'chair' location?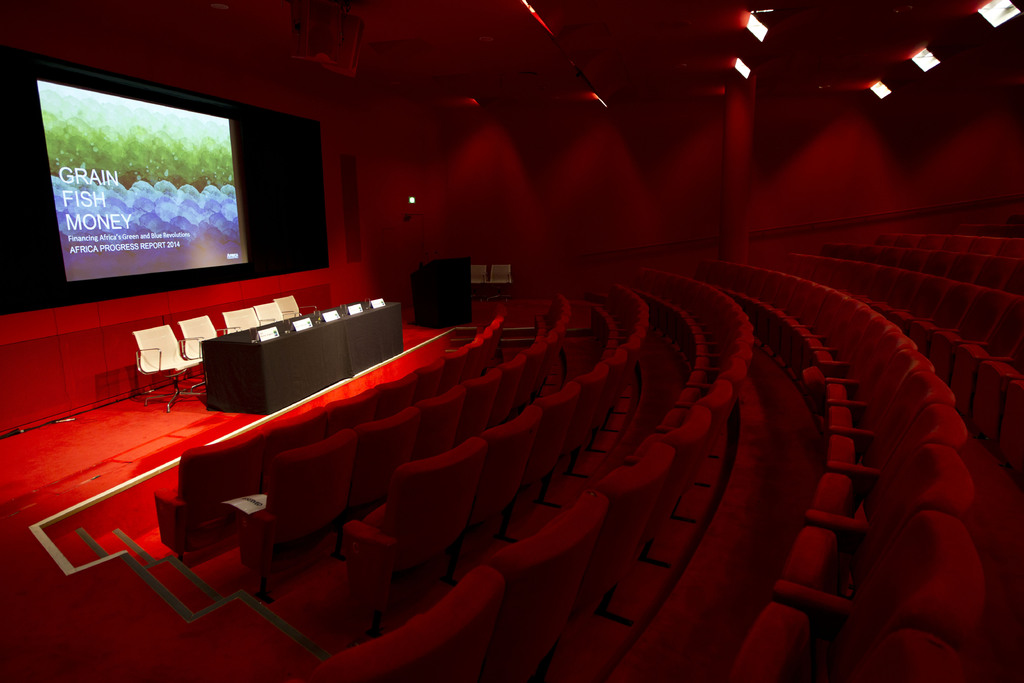
l=801, t=404, r=967, b=544
